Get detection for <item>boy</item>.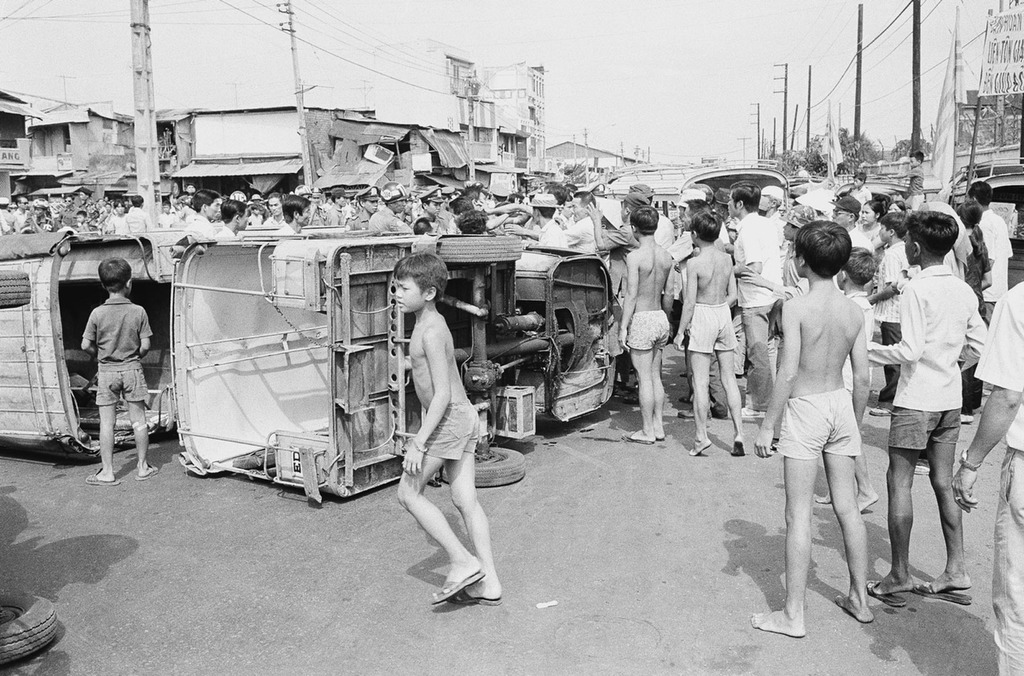
Detection: [749, 193, 906, 611].
